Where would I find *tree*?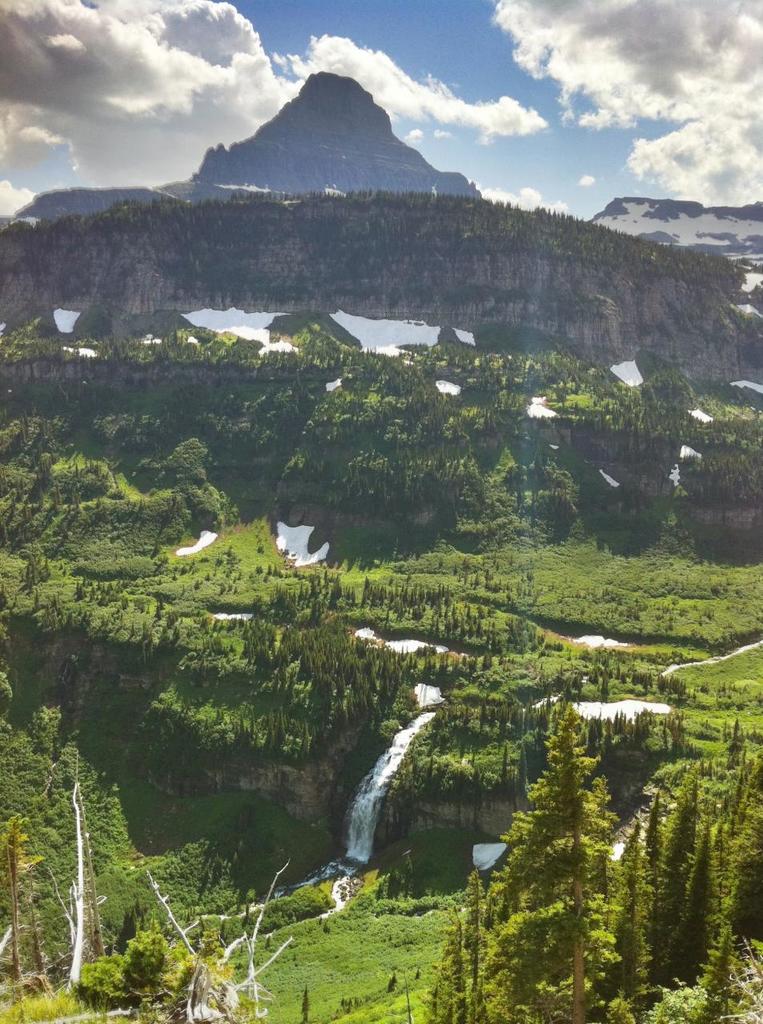
At 482,690,651,1023.
